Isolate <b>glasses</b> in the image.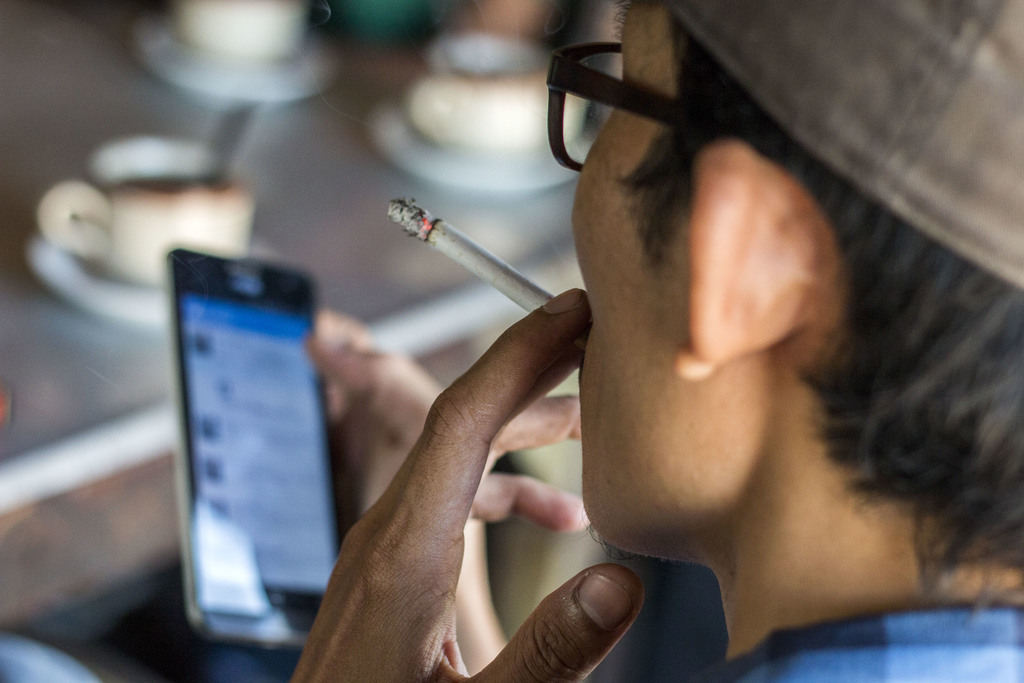
Isolated region: {"x1": 546, "y1": 39, "x2": 794, "y2": 179}.
